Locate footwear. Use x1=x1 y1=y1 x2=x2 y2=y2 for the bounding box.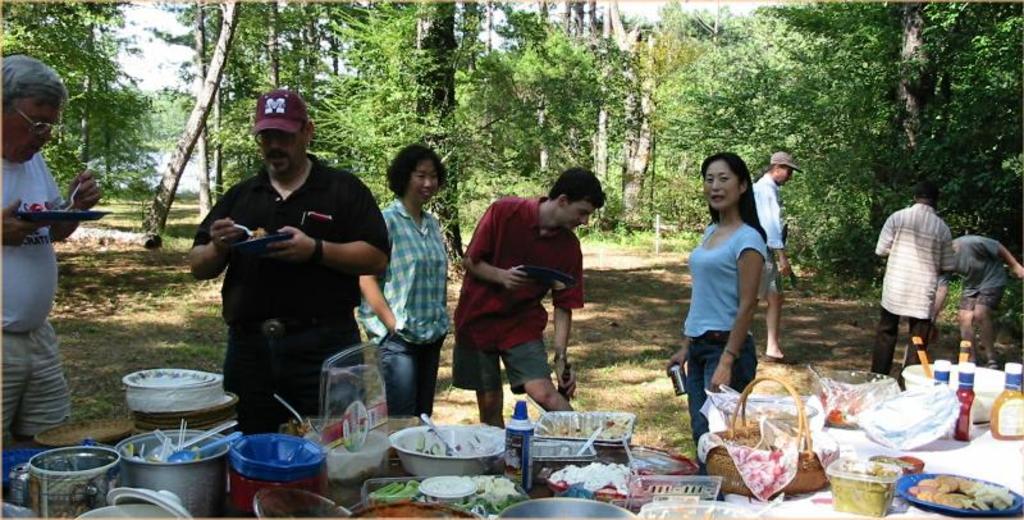
x1=759 y1=347 x2=799 y2=364.
